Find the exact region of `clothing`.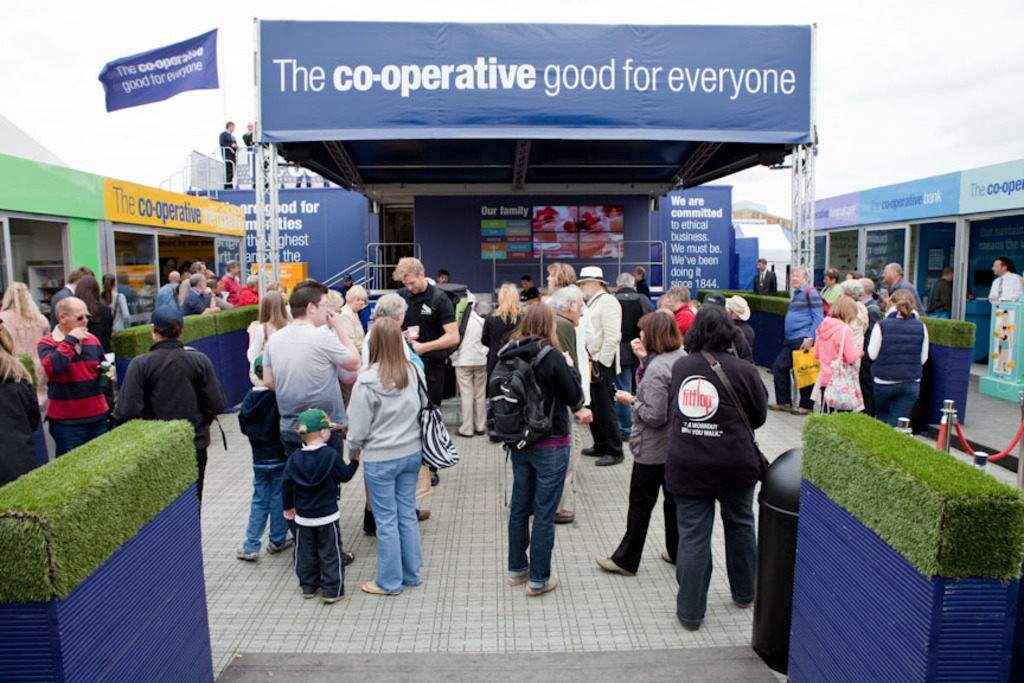
Exact region: {"x1": 279, "y1": 442, "x2": 361, "y2": 594}.
